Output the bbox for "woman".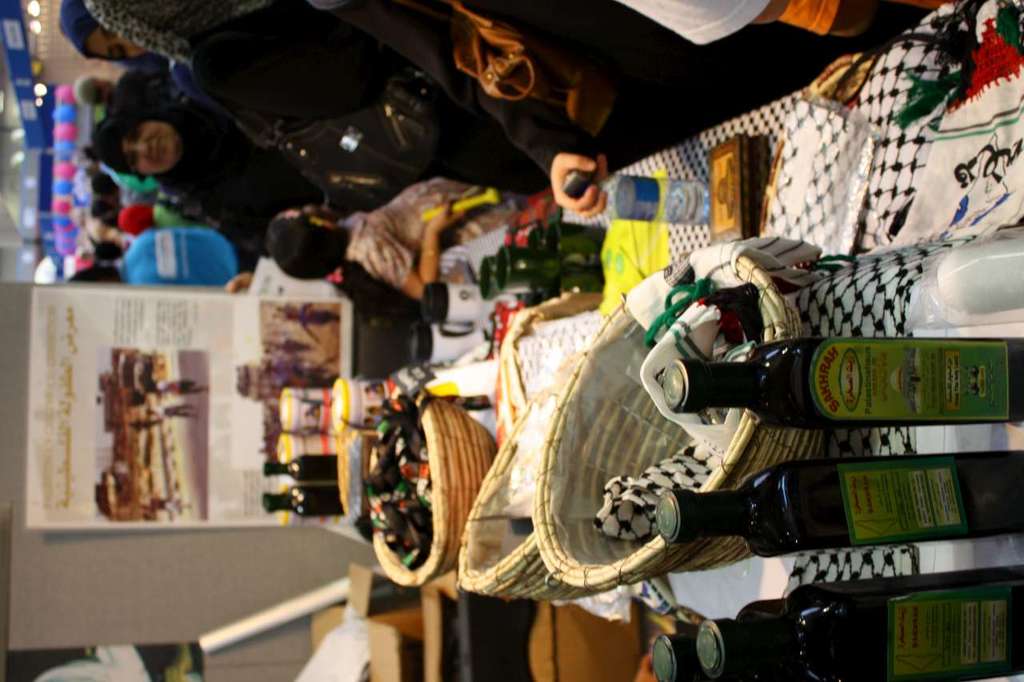
detection(58, 0, 253, 134).
